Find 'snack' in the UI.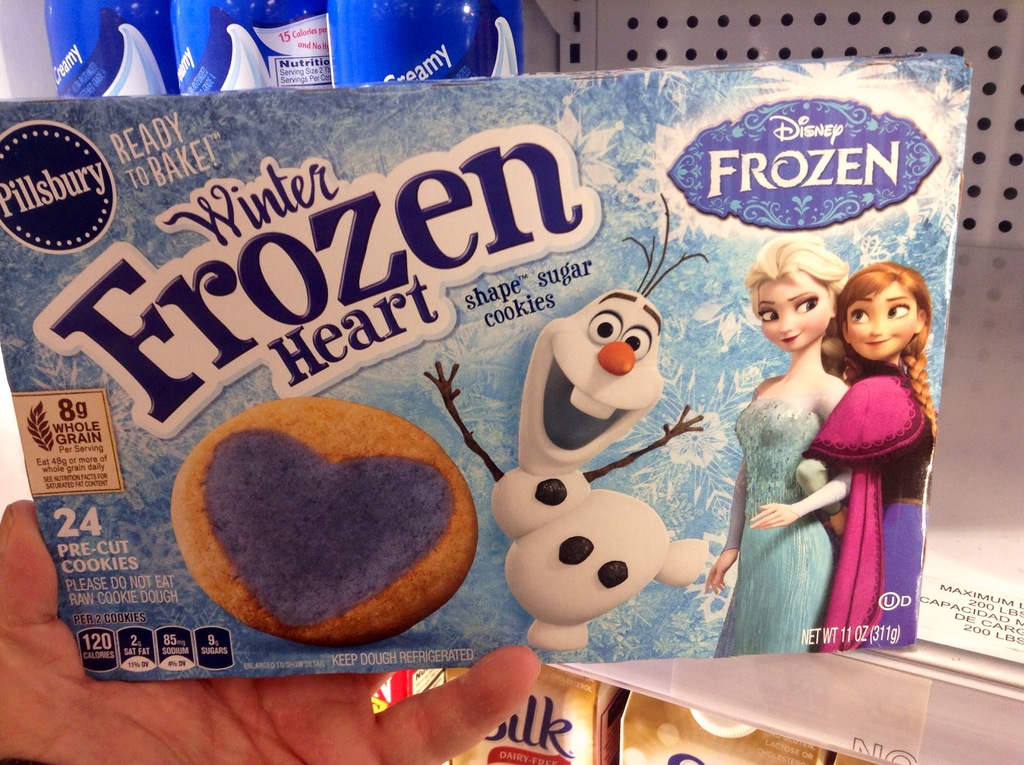
UI element at [x1=159, y1=392, x2=479, y2=648].
